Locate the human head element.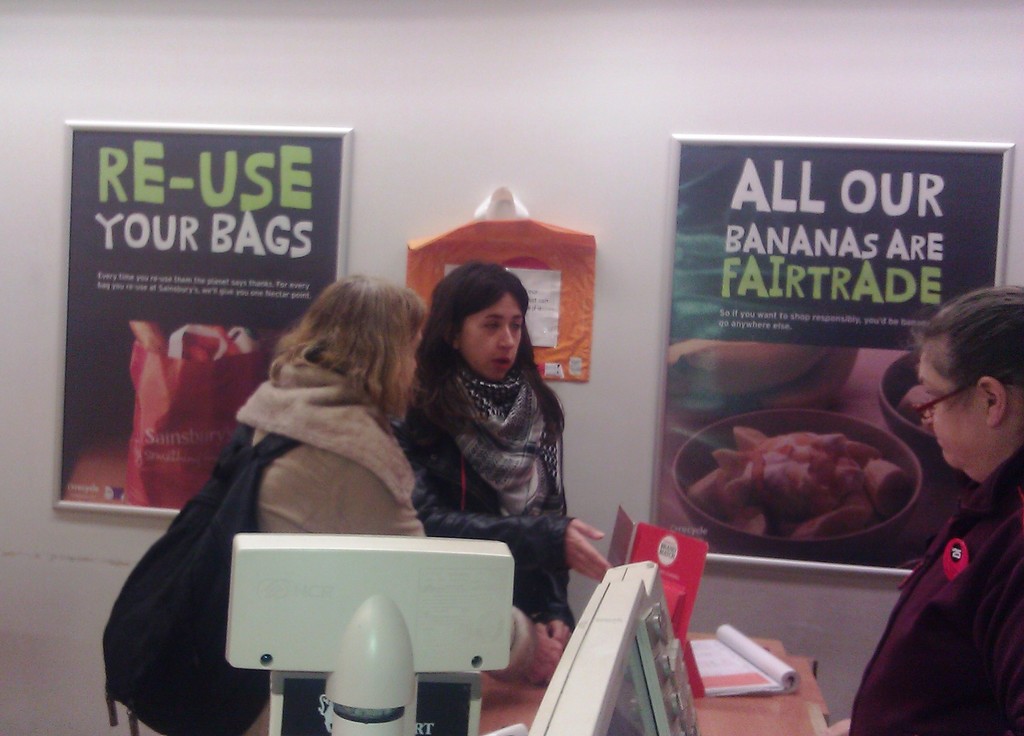
Element bbox: (x1=299, y1=270, x2=422, y2=420).
